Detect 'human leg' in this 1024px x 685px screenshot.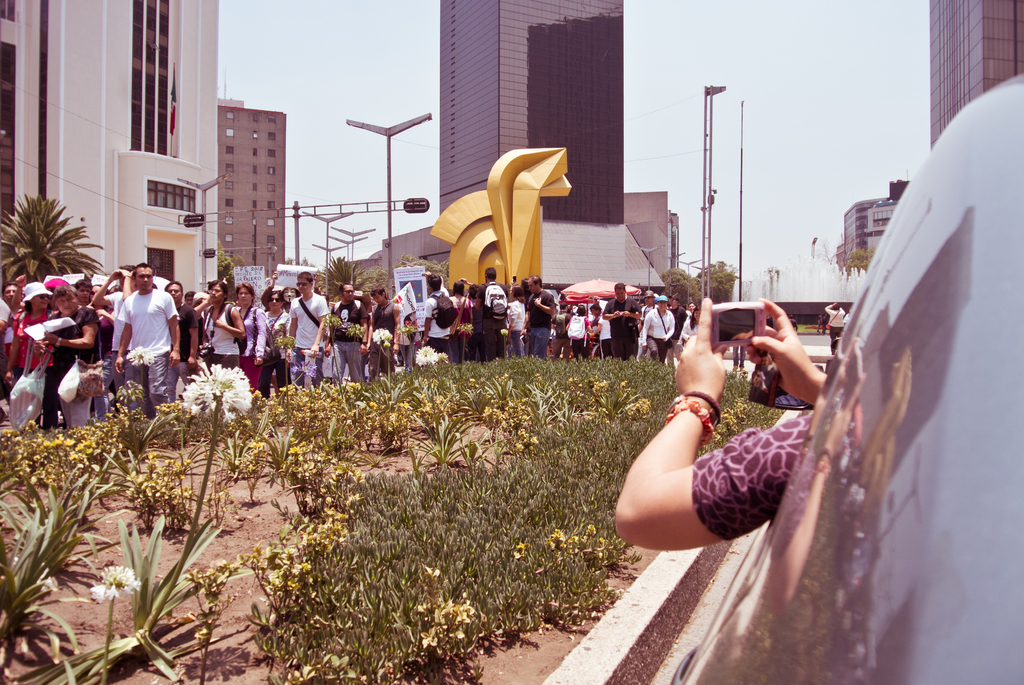
Detection: 148,345,170,409.
